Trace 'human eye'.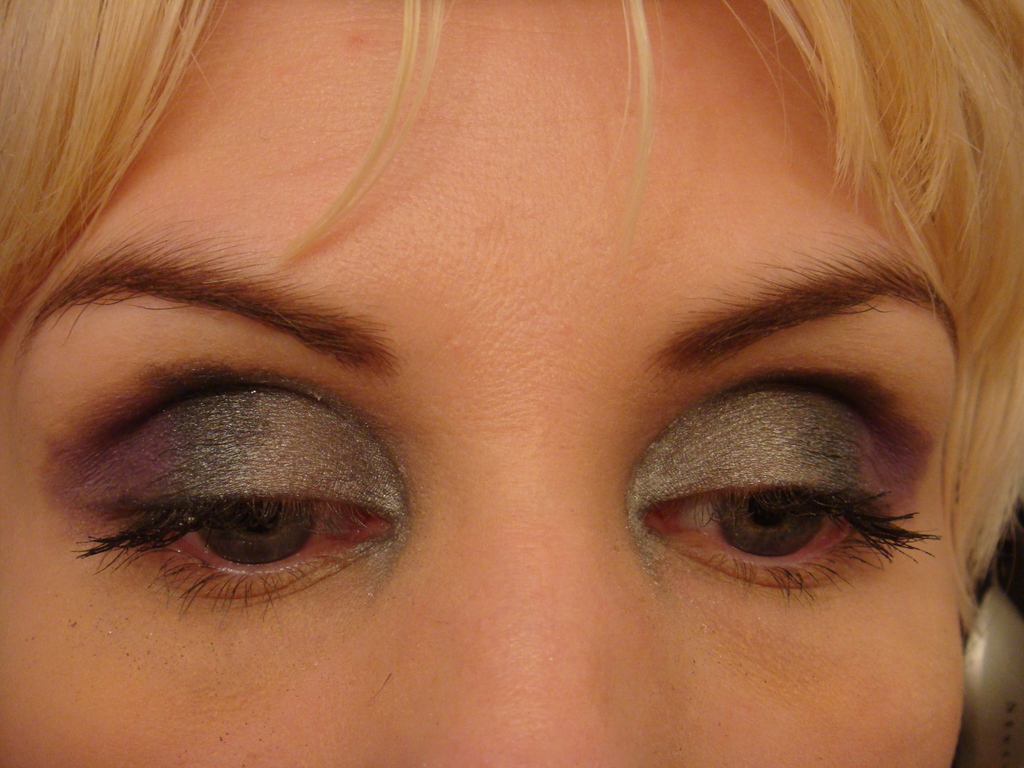
Traced to 625,371,946,608.
